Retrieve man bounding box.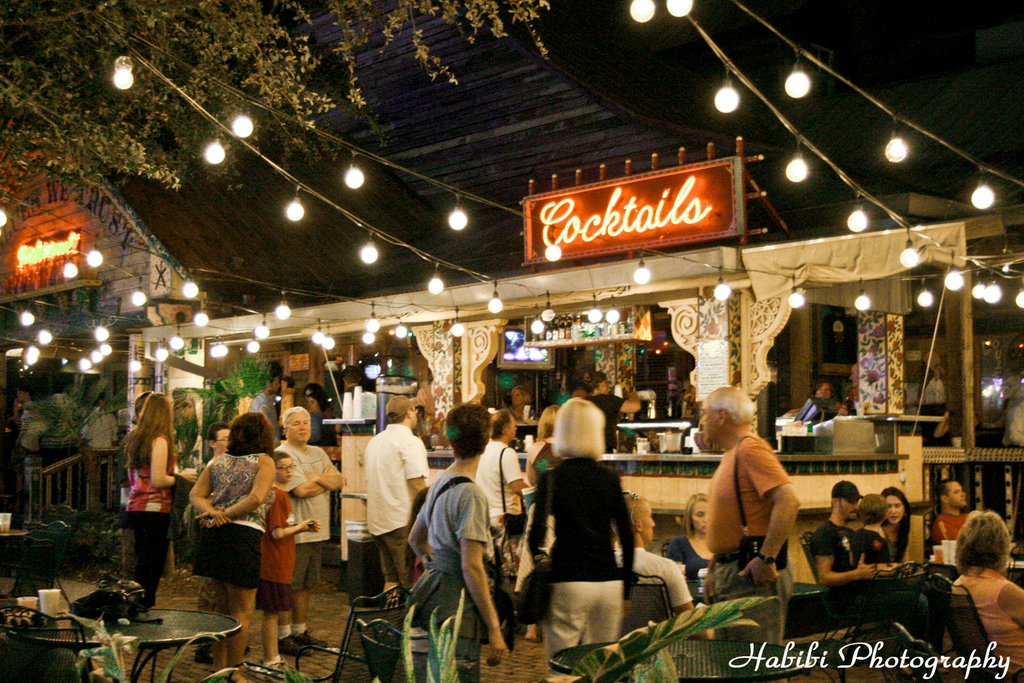
Bounding box: region(474, 409, 531, 547).
